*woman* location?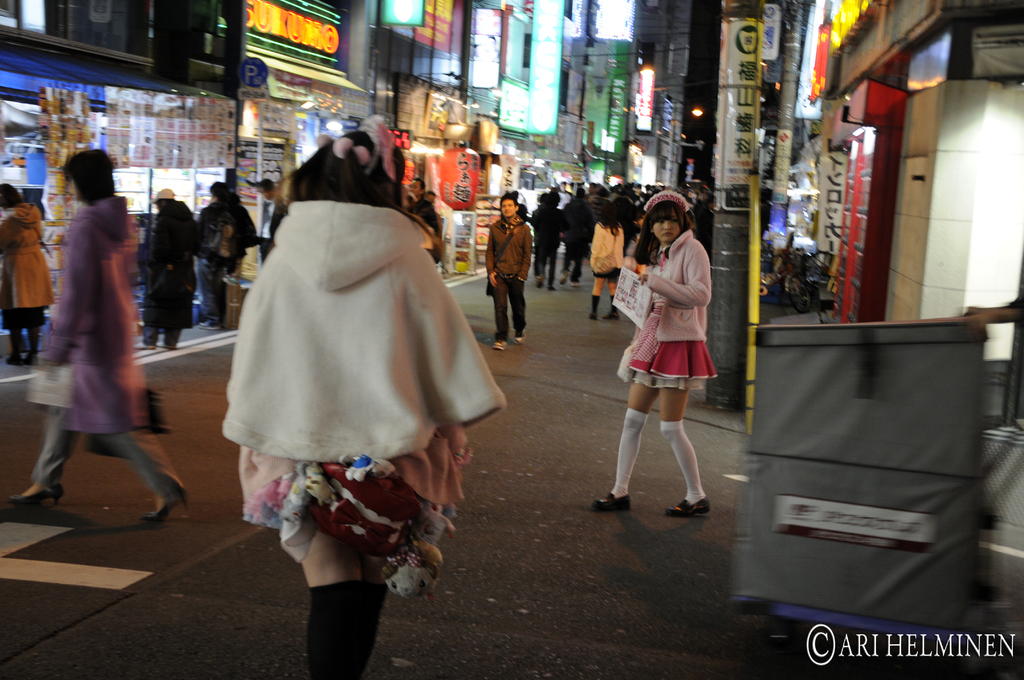
590 194 715 520
